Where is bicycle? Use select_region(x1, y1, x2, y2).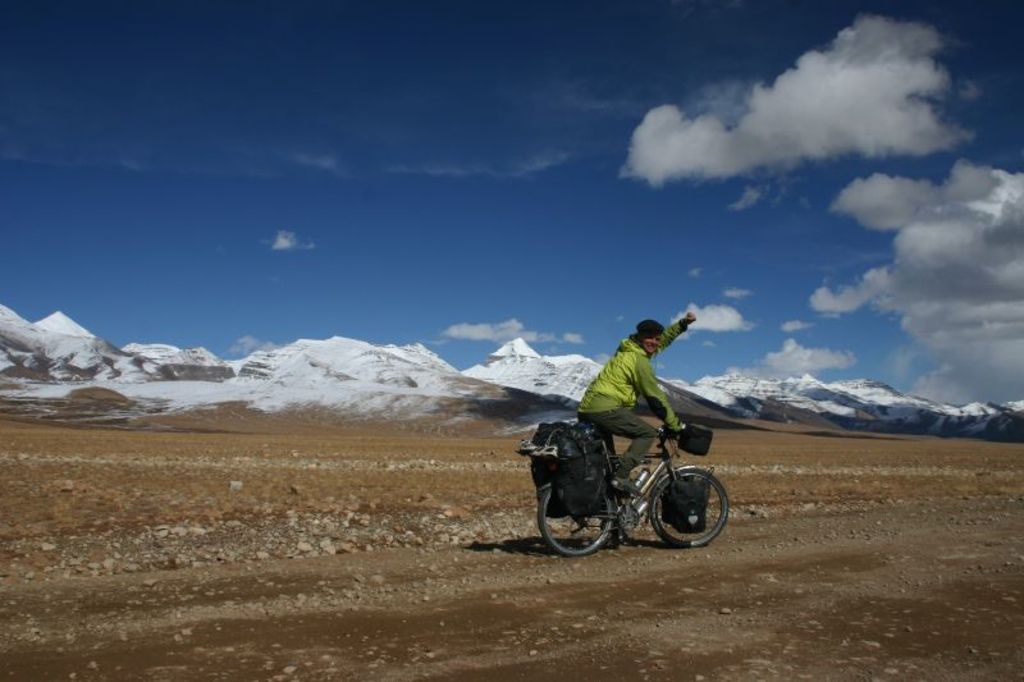
select_region(517, 413, 733, 551).
